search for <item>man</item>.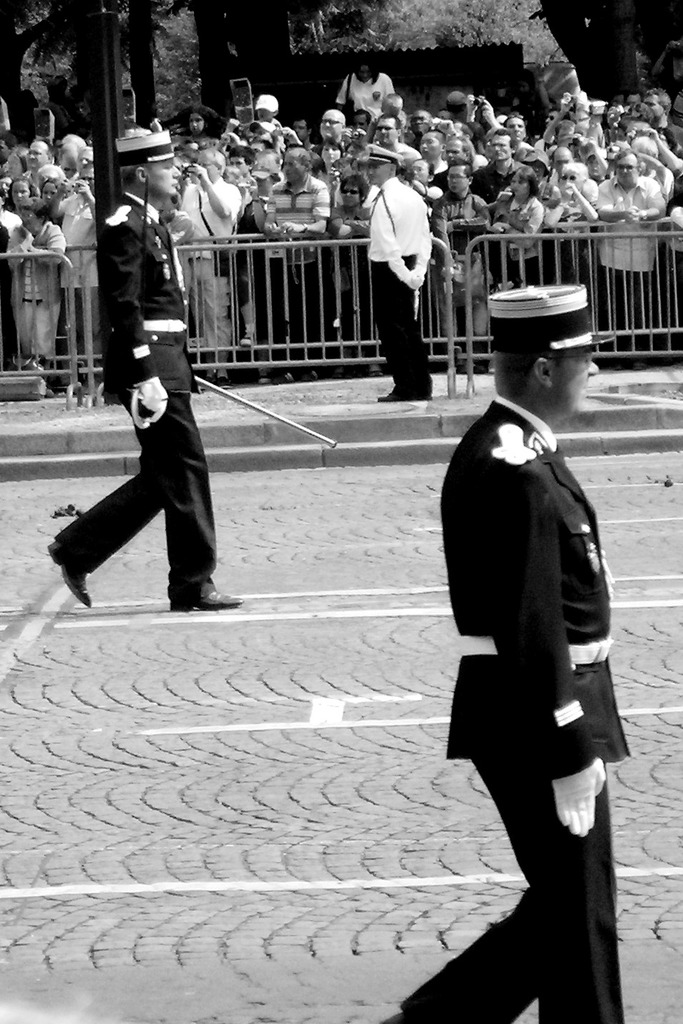
Found at bbox(639, 84, 682, 210).
